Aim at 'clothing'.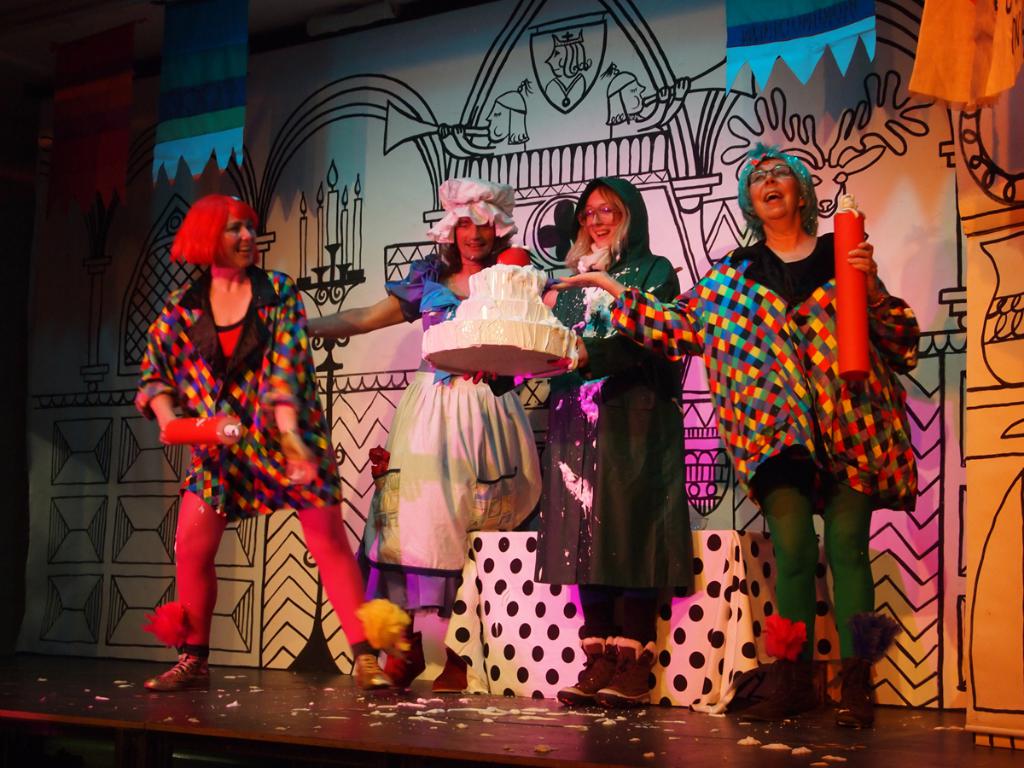
Aimed at 551:262:707:641.
